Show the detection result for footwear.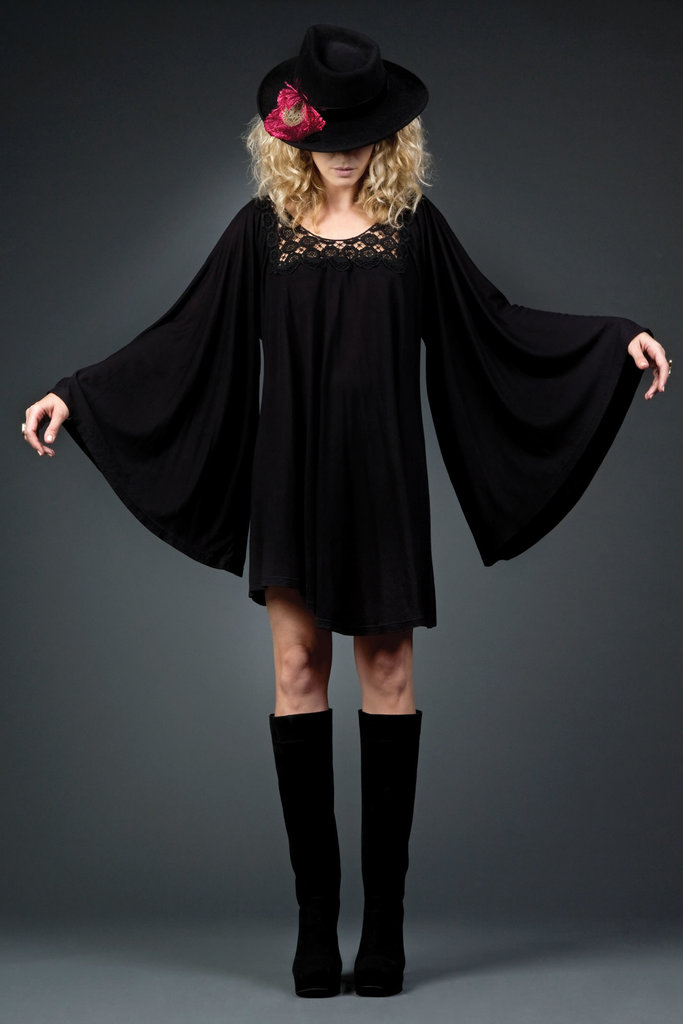
select_region(270, 708, 346, 996).
